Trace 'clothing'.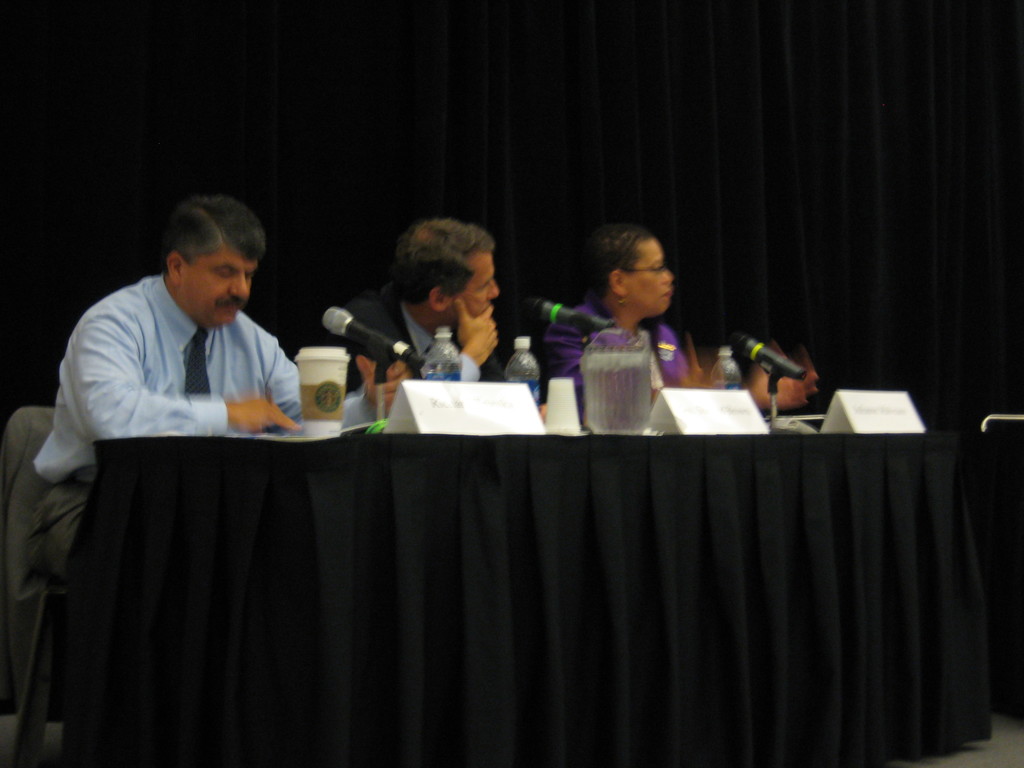
Traced to select_region(536, 300, 687, 422).
